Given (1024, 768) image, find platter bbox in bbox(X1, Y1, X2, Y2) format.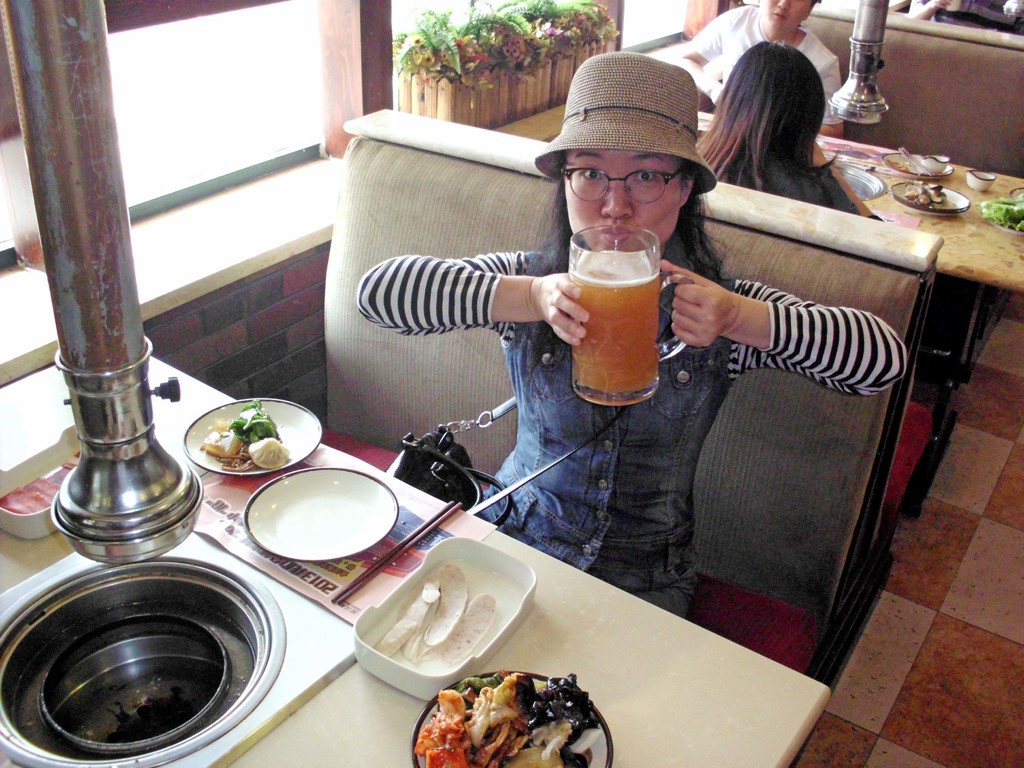
bbox(412, 671, 612, 767).
